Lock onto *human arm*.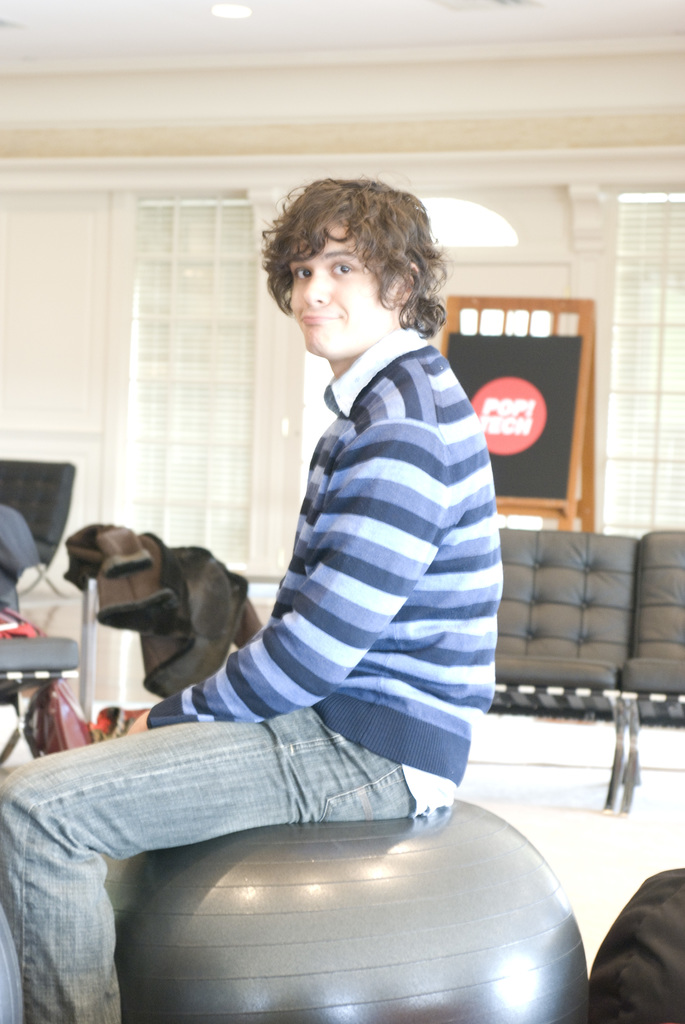
Locked: <bbox>208, 424, 330, 659</bbox>.
